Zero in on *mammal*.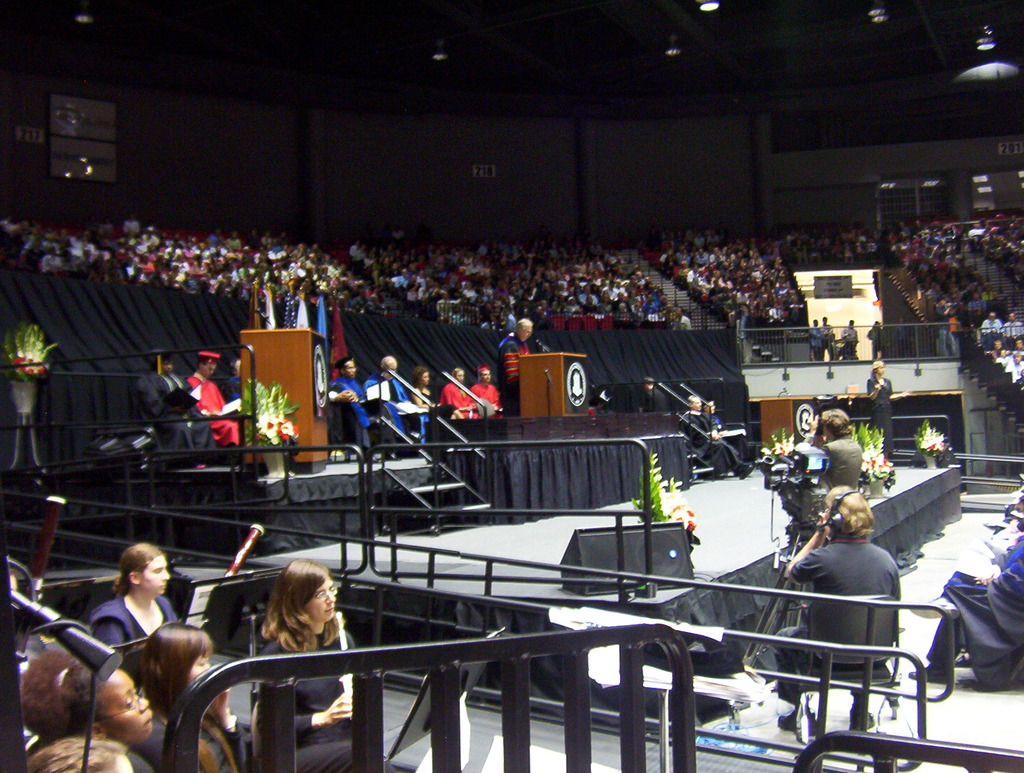
Zeroed in: Rect(870, 356, 914, 453).
